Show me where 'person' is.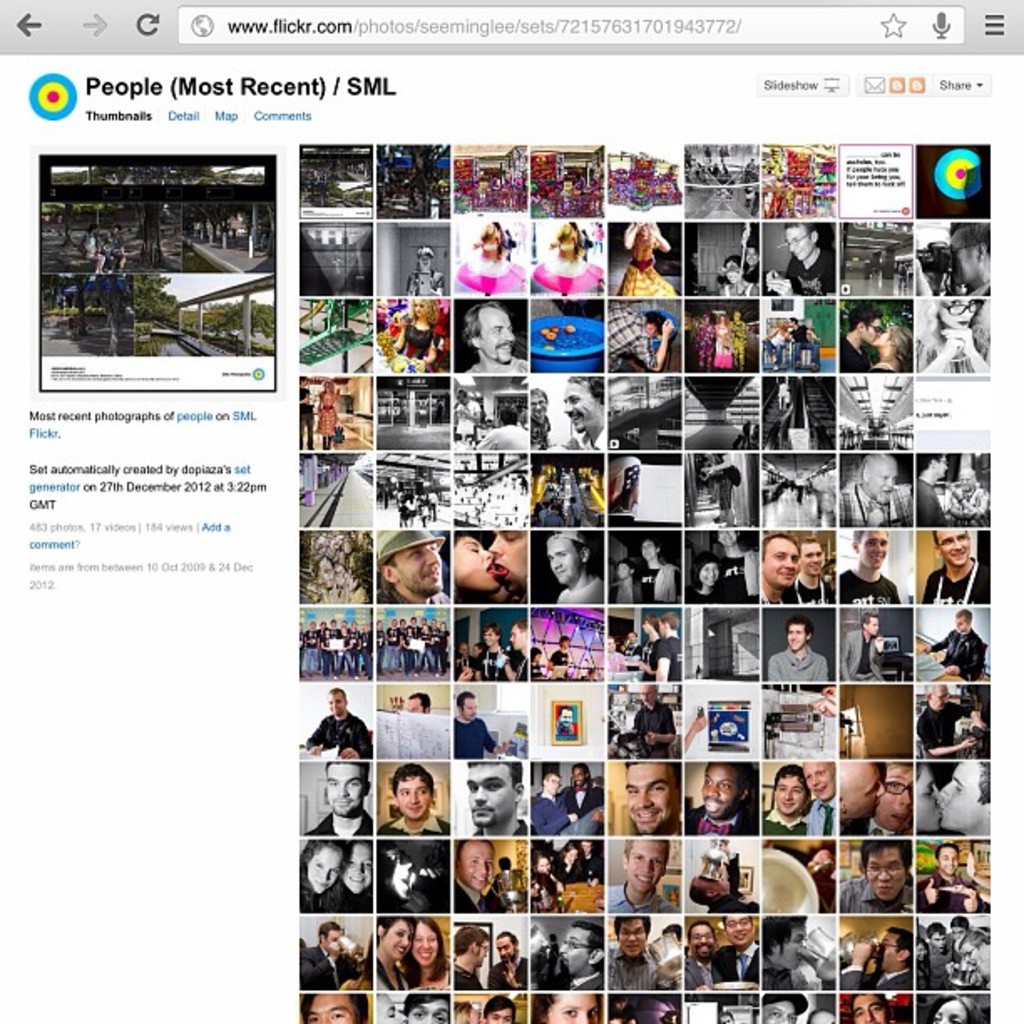
'person' is at (301,766,373,835).
